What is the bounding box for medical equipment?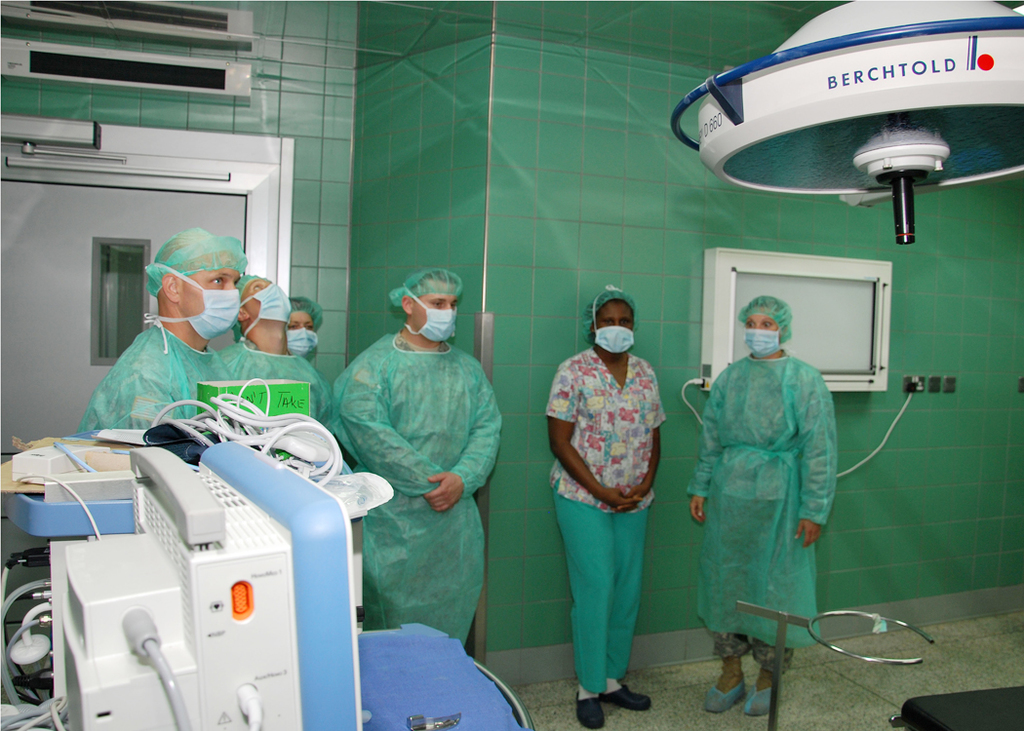
[886,681,1023,730].
